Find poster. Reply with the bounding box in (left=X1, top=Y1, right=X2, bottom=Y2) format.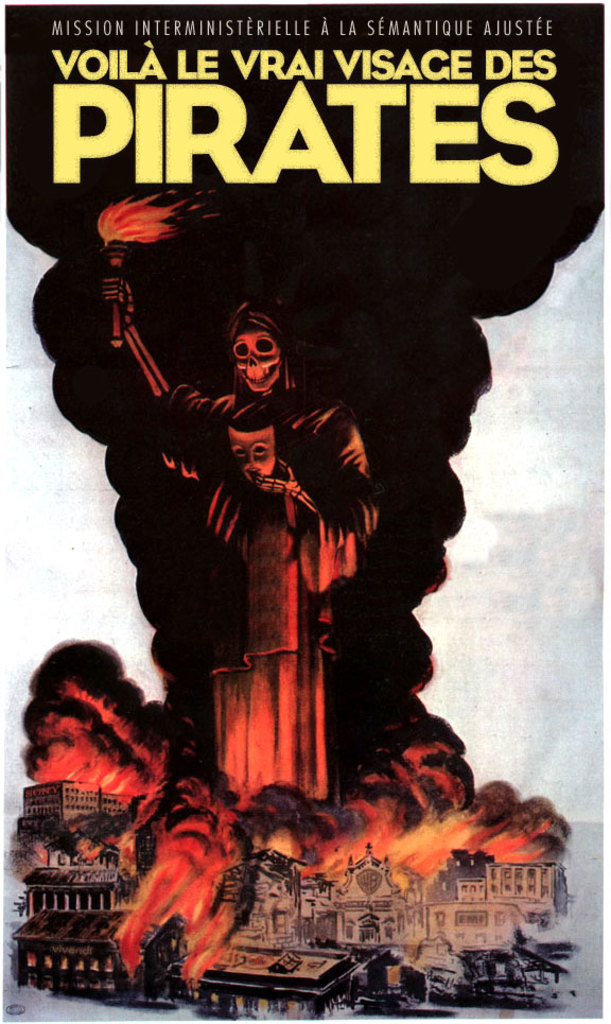
(left=0, top=0, right=610, bottom=1023).
